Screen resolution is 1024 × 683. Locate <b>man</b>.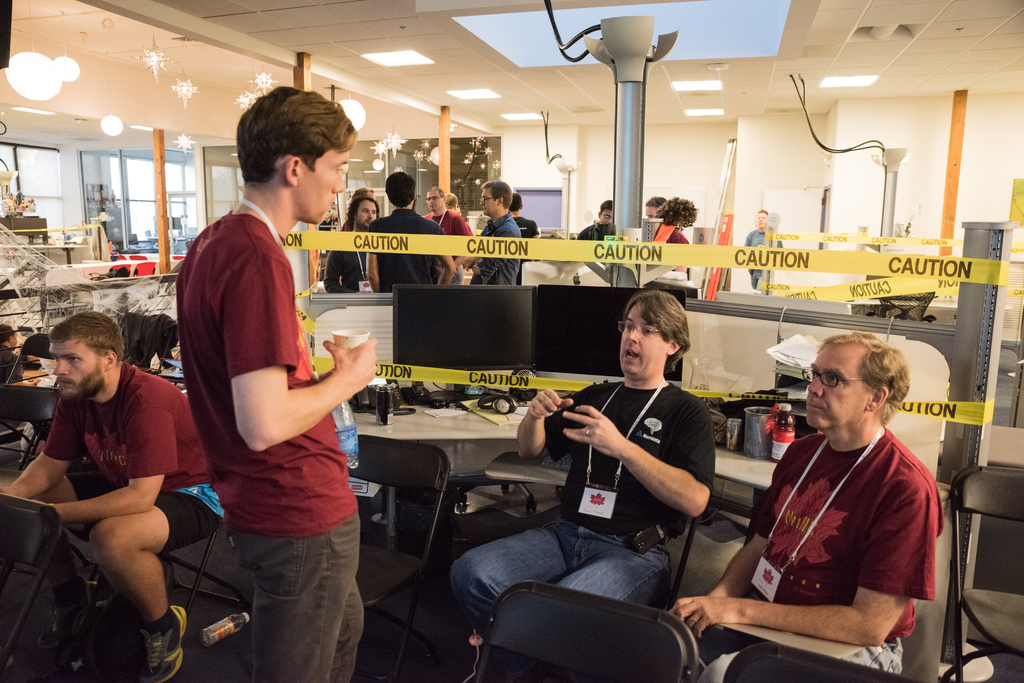
[716, 307, 945, 674].
